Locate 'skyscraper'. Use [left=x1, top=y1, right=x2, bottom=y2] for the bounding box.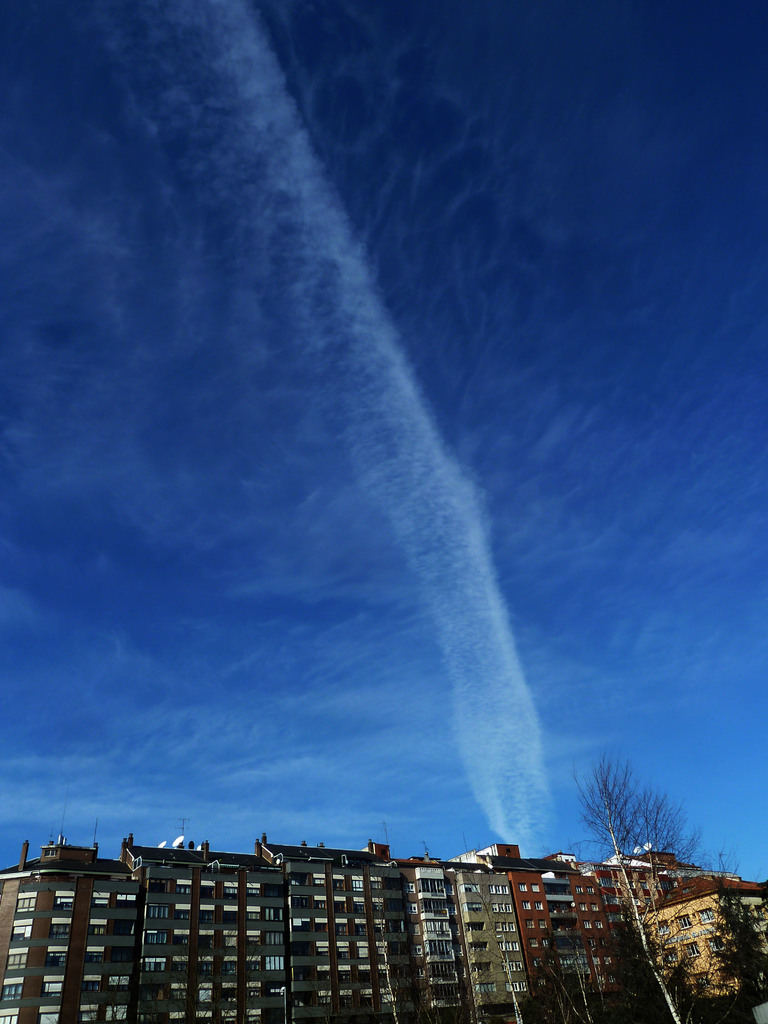
[left=422, top=865, right=562, bottom=1023].
